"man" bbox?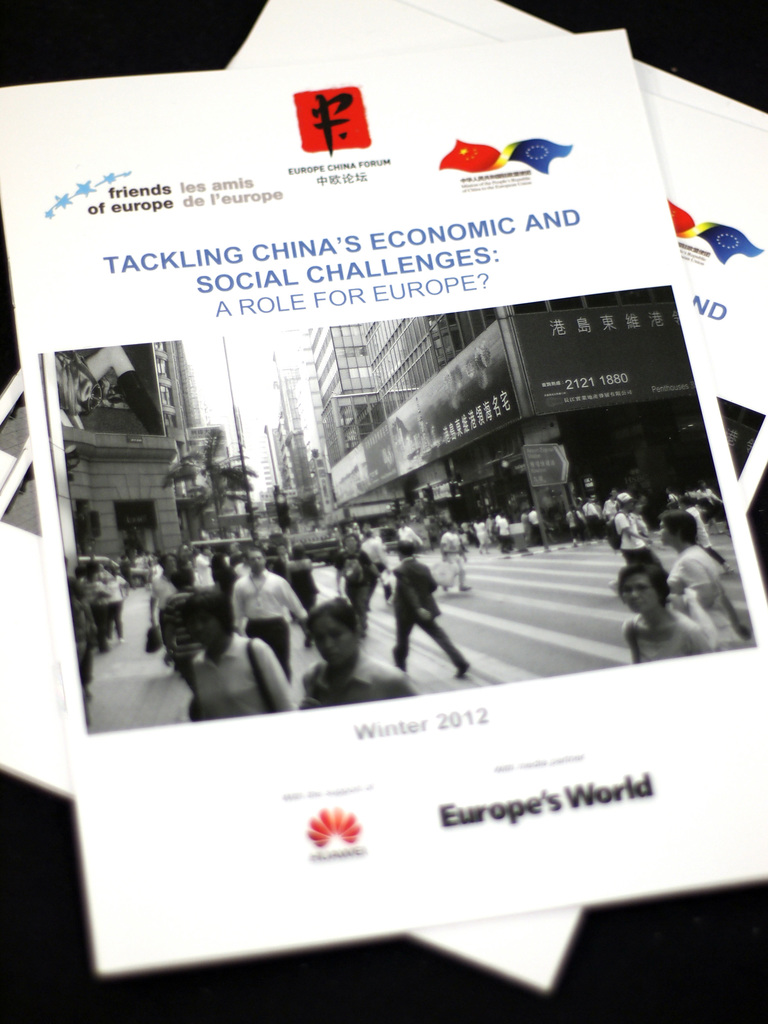
x1=611, y1=490, x2=668, y2=586
